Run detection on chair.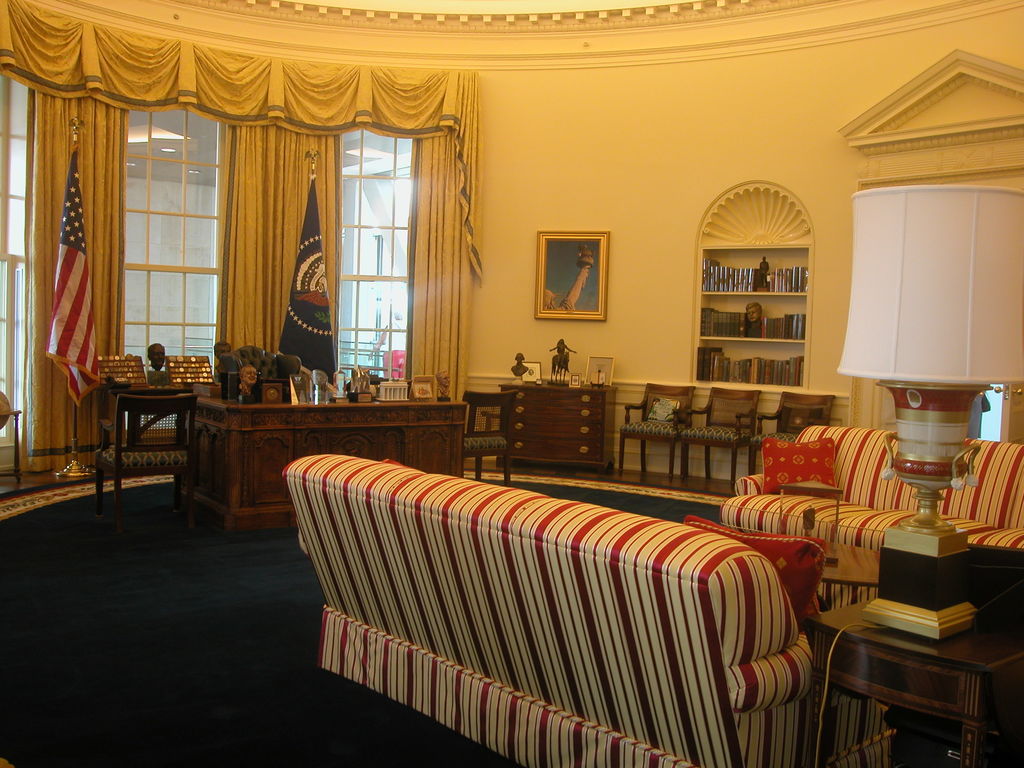
Result: select_region(678, 385, 762, 497).
